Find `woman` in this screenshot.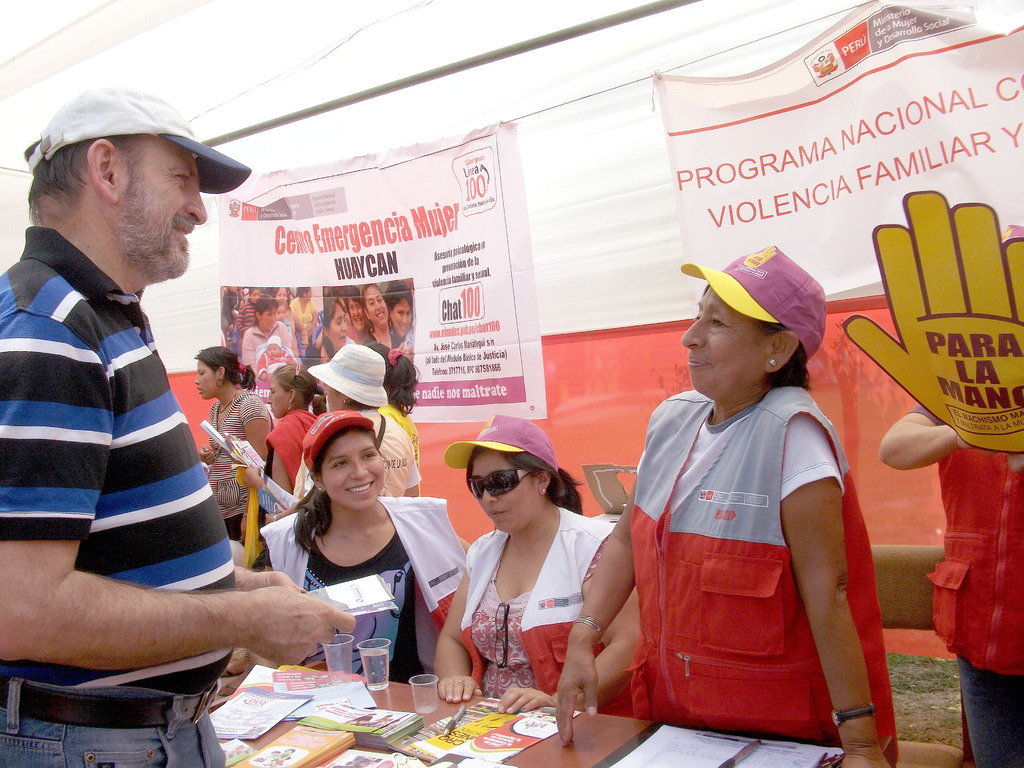
The bounding box for `woman` is (x1=228, y1=363, x2=321, y2=524).
